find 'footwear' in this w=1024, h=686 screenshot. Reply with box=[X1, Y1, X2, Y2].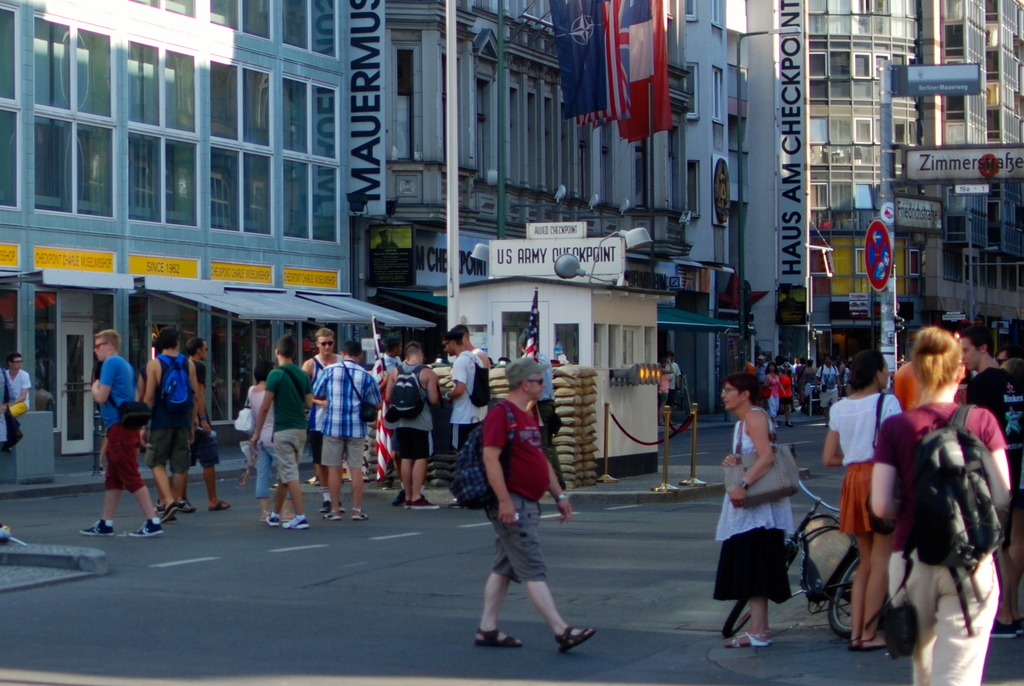
box=[326, 505, 345, 521].
